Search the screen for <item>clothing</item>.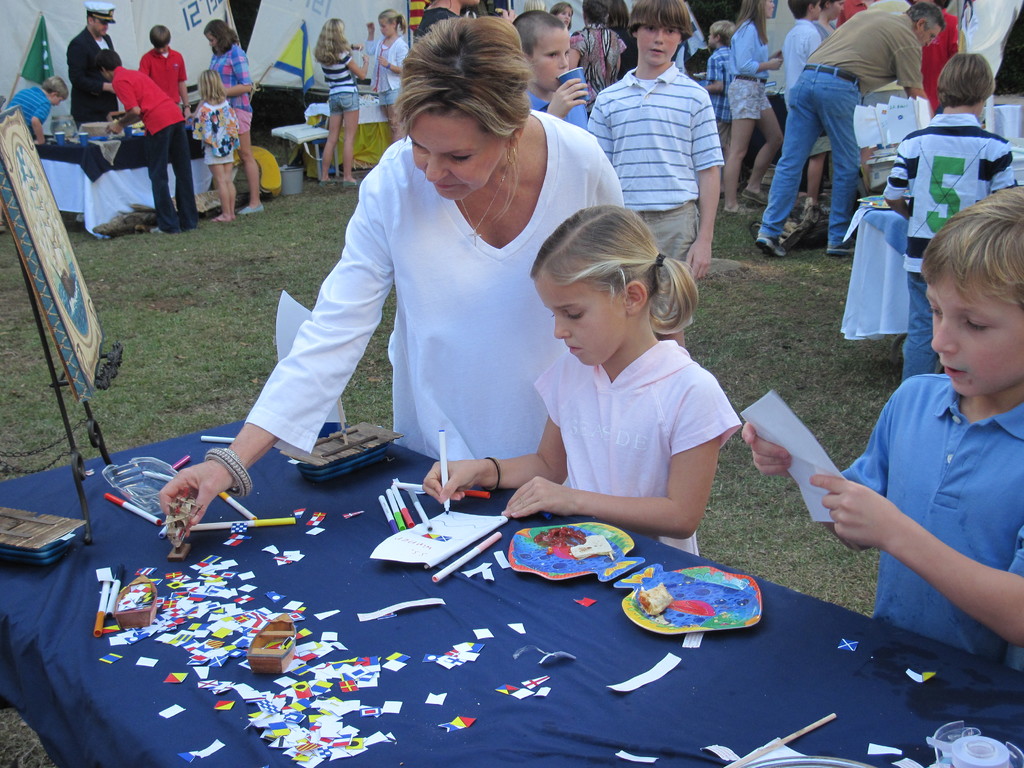
Found at 361/33/408/106.
